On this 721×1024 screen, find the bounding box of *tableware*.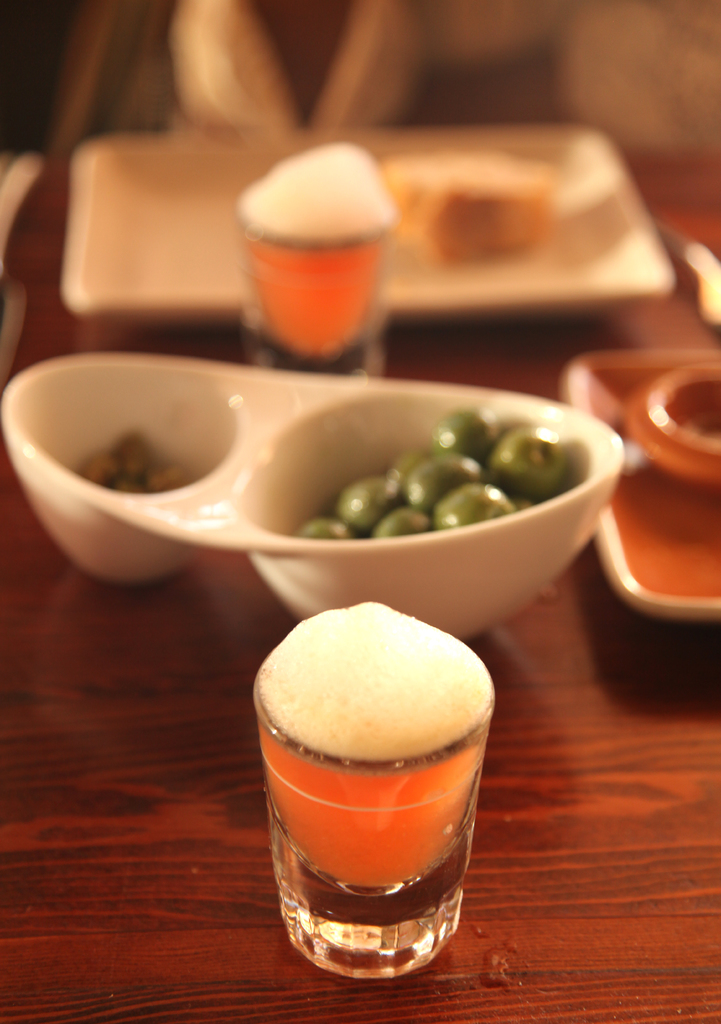
Bounding box: box(620, 357, 720, 497).
